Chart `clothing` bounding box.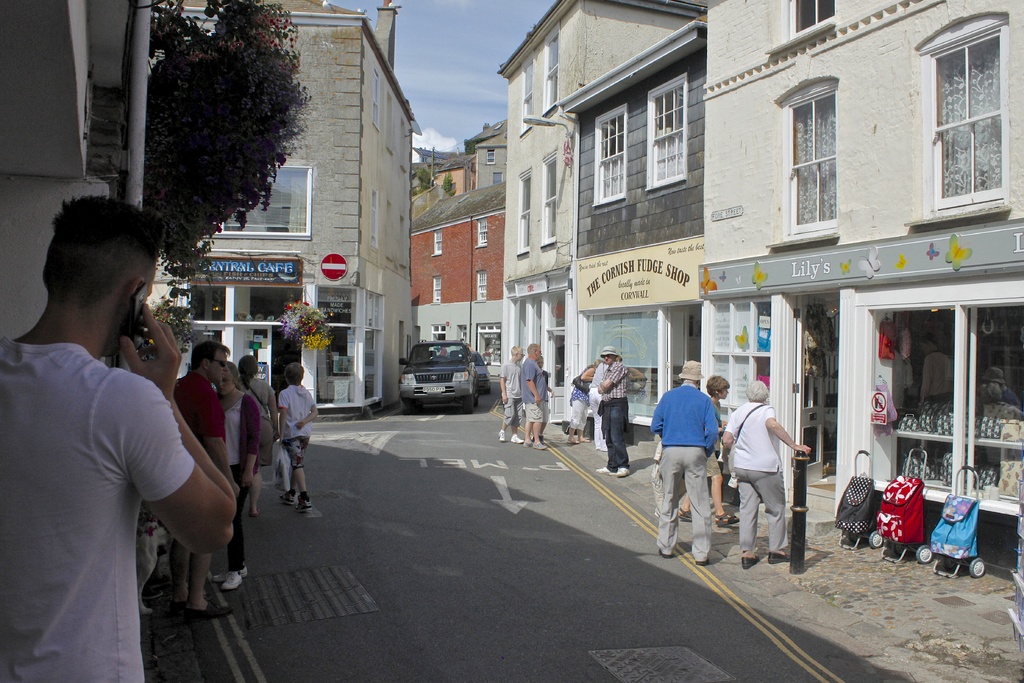
Charted: 600:357:635:476.
